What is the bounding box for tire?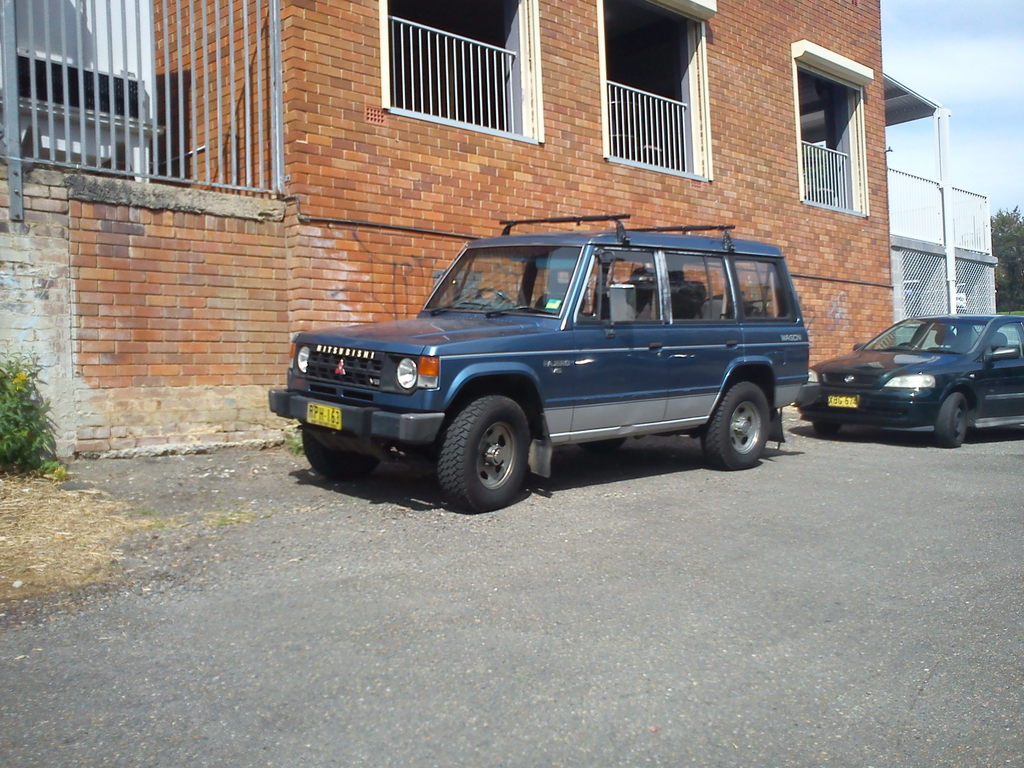
box(575, 436, 625, 456).
